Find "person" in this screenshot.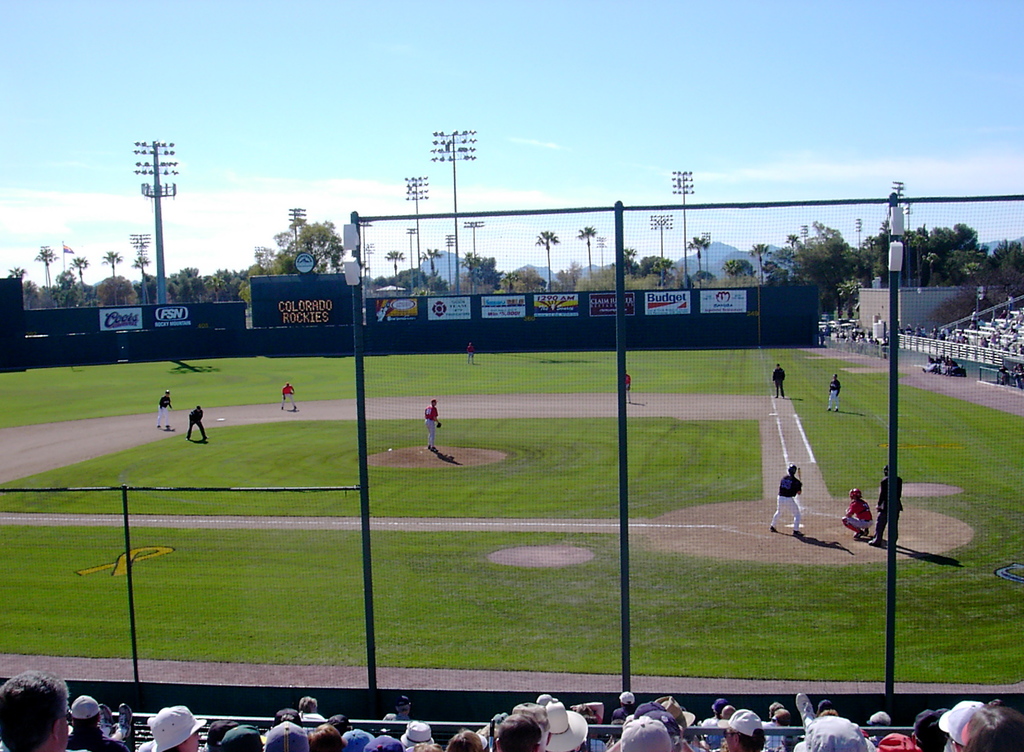
The bounding box for "person" is detection(937, 696, 984, 751).
